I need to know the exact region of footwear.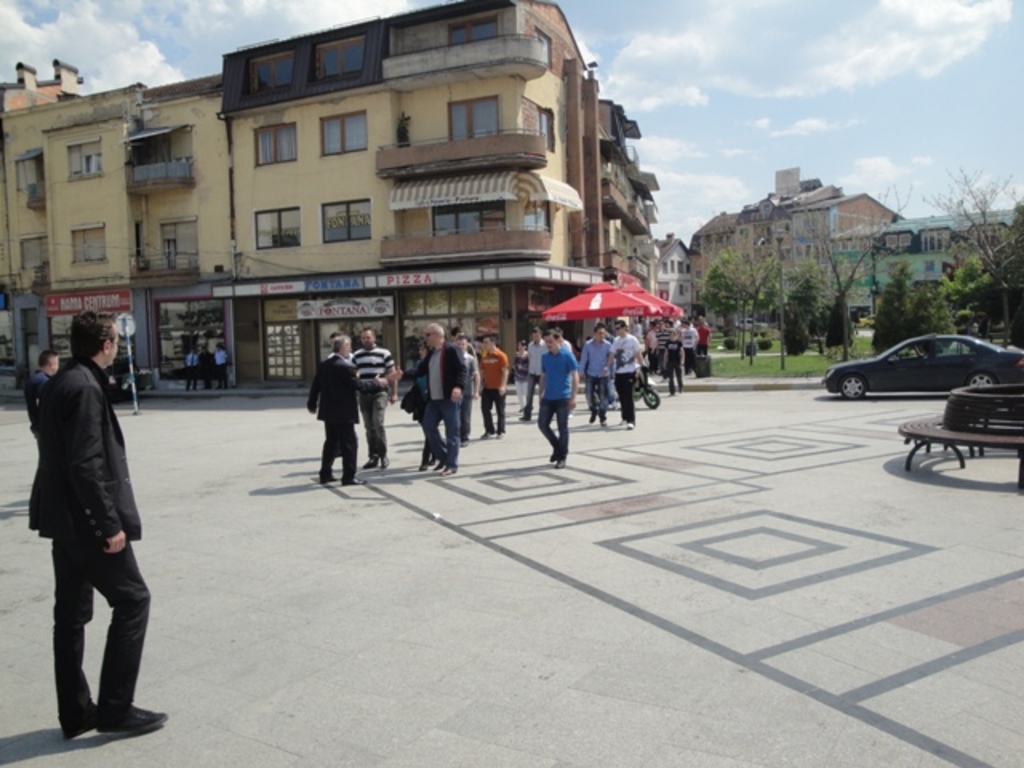
Region: region(549, 443, 563, 469).
